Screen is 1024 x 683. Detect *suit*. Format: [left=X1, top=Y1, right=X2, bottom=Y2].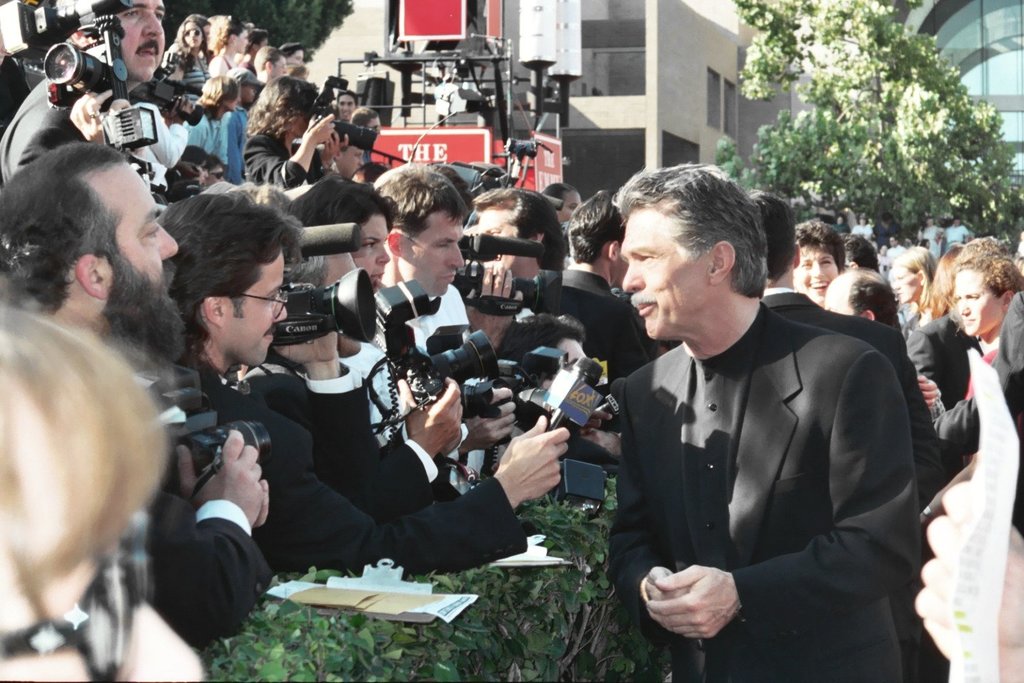
[left=899, top=320, right=969, bottom=420].
